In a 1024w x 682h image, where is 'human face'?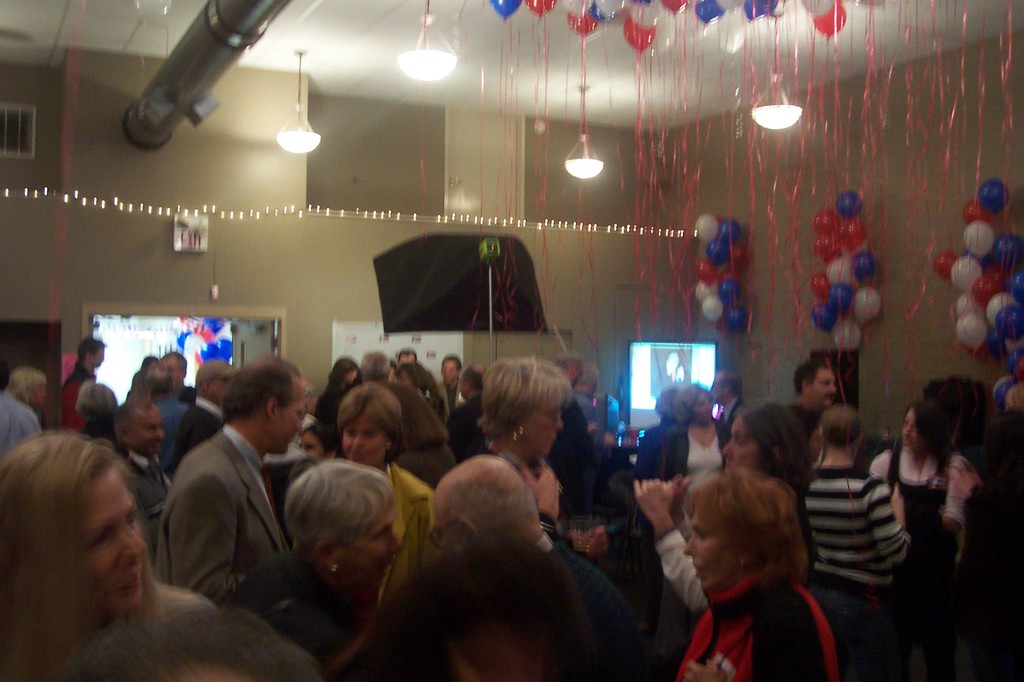
locate(402, 354, 414, 362).
